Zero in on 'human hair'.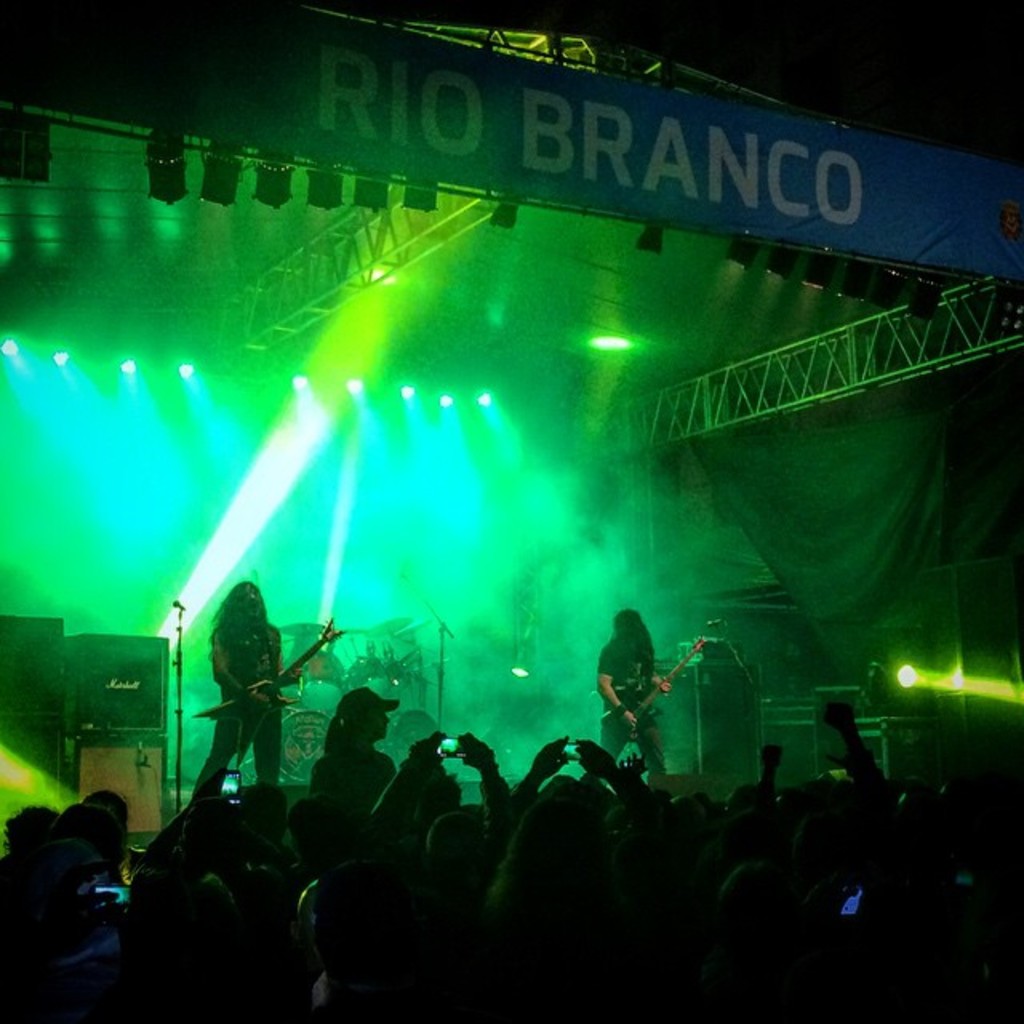
Zeroed in: 613 608 653 638.
